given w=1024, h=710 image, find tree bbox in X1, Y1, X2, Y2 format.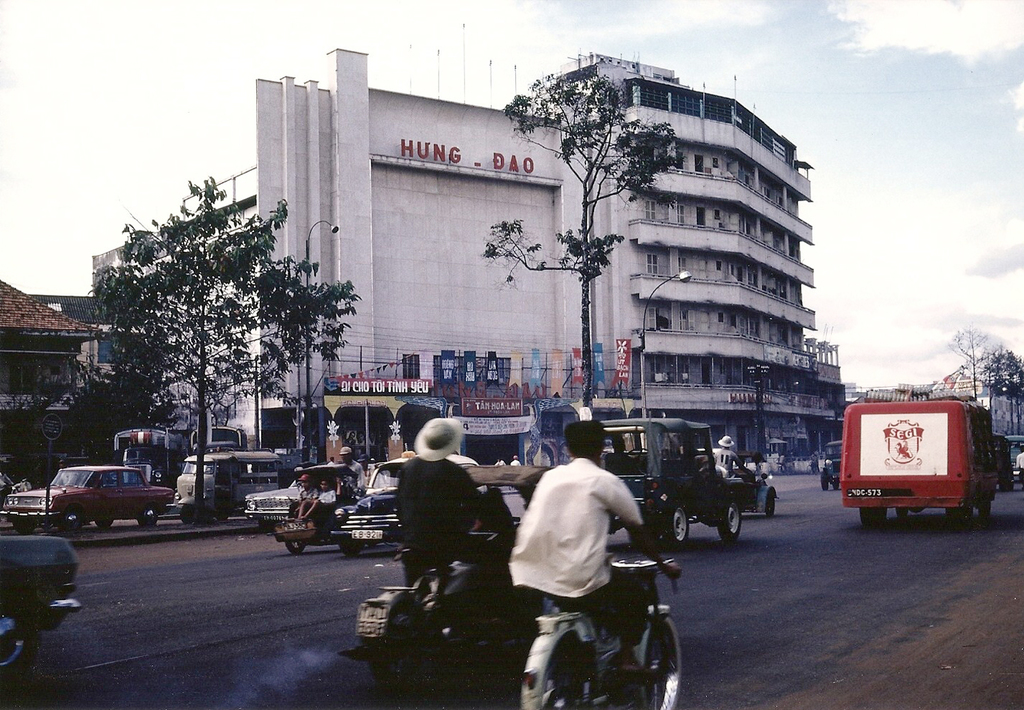
976, 347, 1023, 403.
